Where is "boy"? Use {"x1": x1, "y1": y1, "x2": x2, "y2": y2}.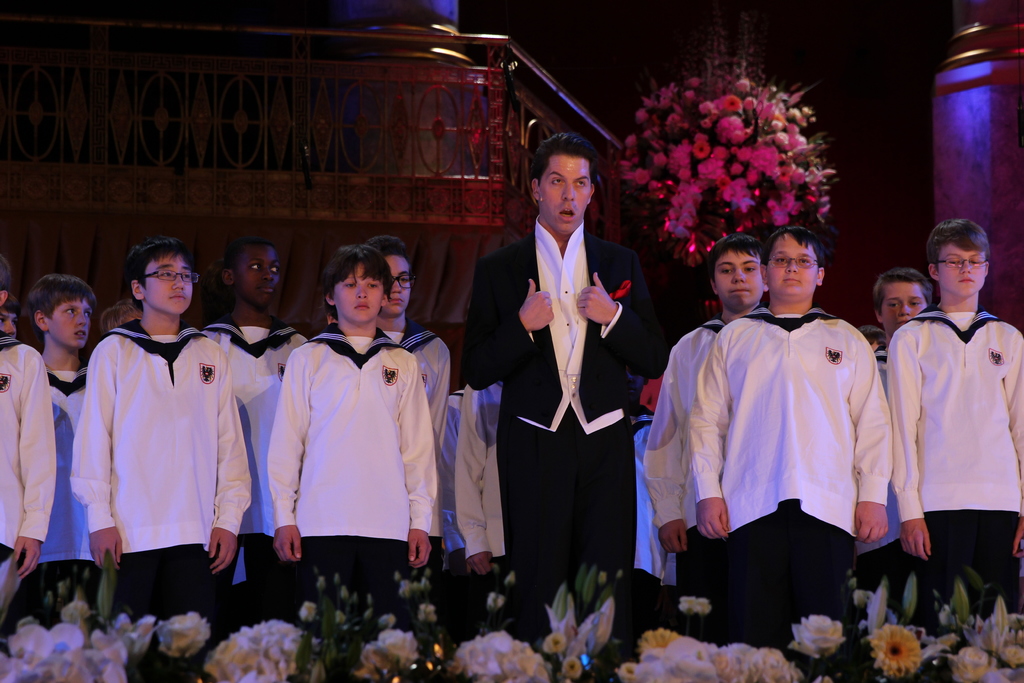
{"x1": 856, "y1": 327, "x2": 888, "y2": 347}.
